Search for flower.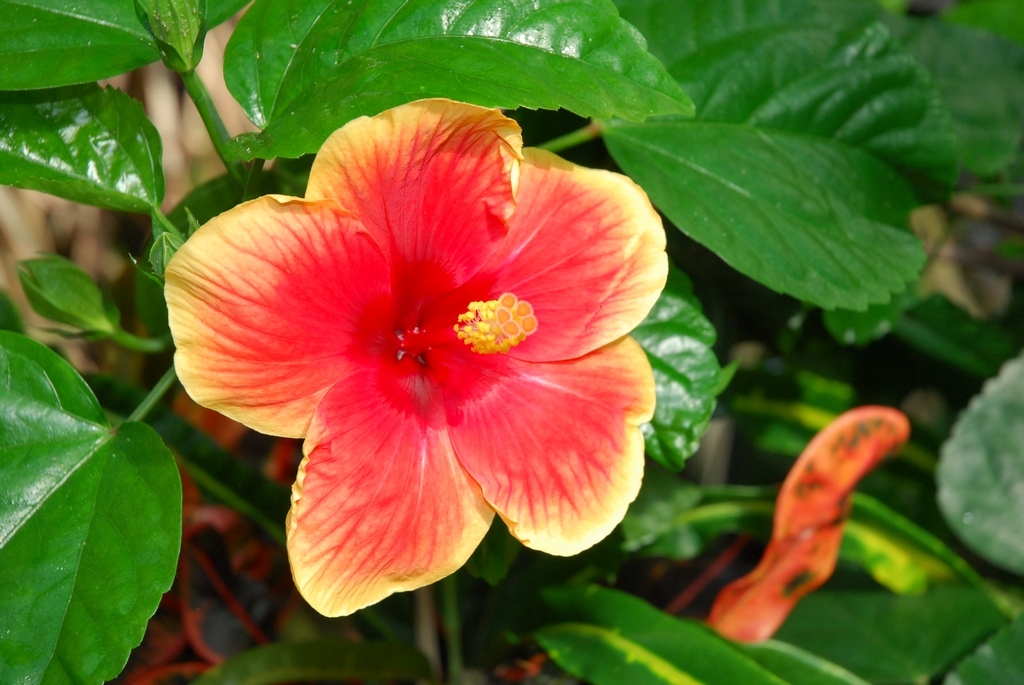
Found at left=159, top=96, right=668, bottom=613.
